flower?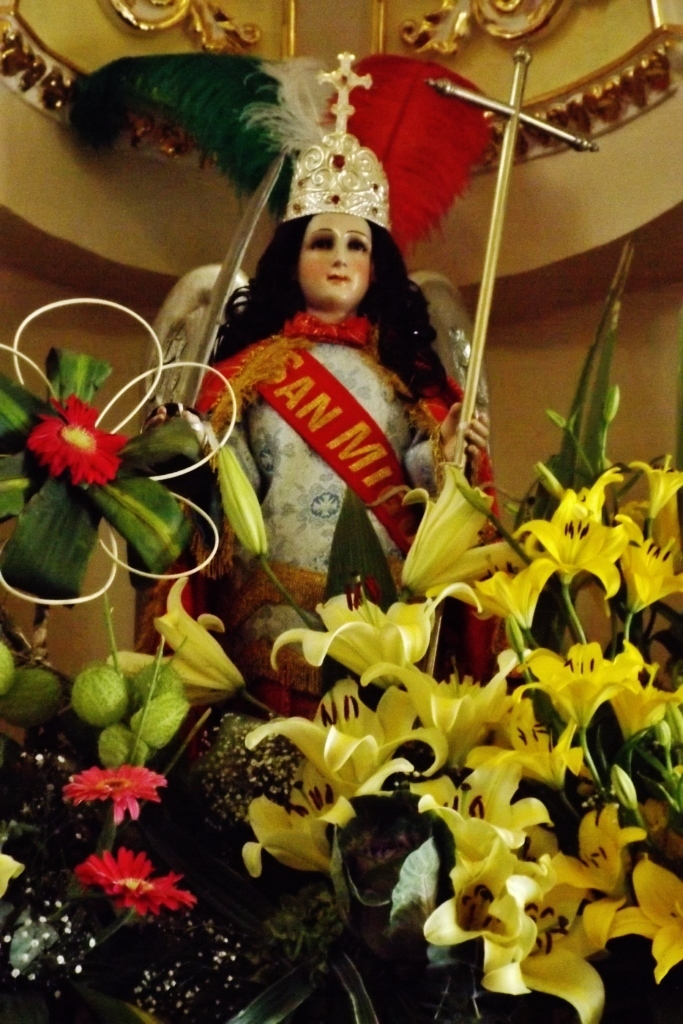
(75,845,165,884)
